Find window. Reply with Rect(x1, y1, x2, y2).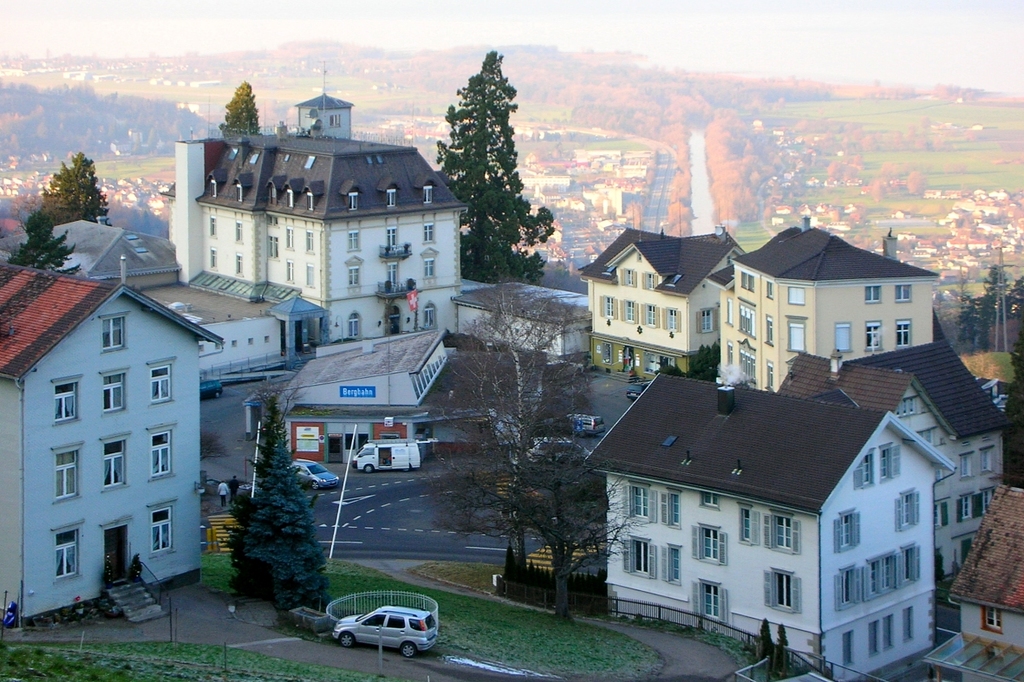
Rect(725, 339, 735, 366).
